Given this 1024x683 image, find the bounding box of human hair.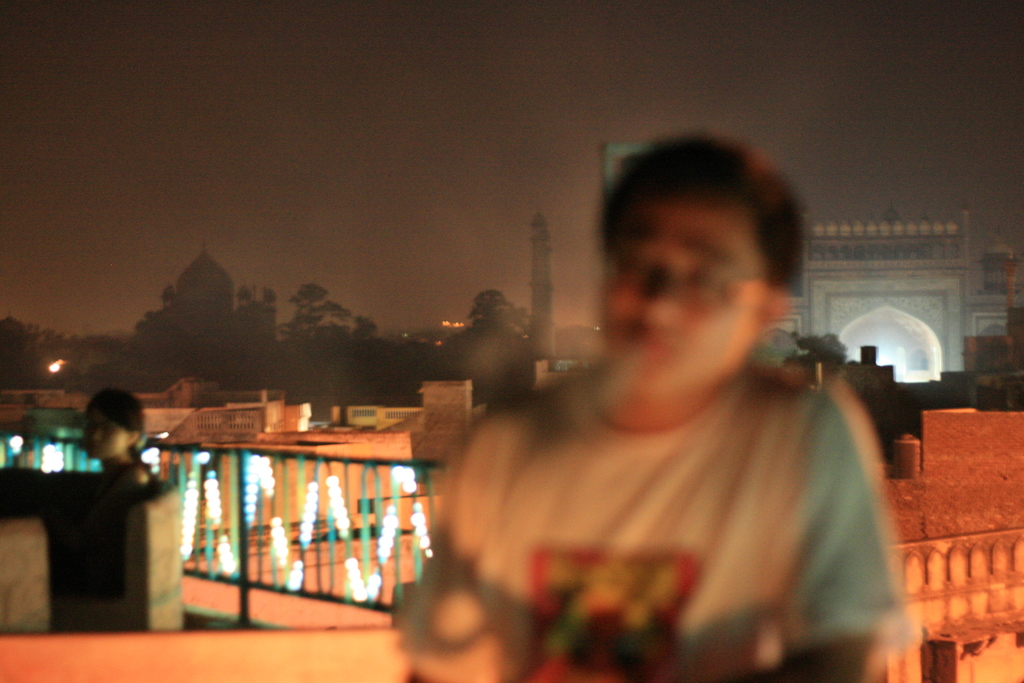
bbox=(86, 388, 163, 480).
